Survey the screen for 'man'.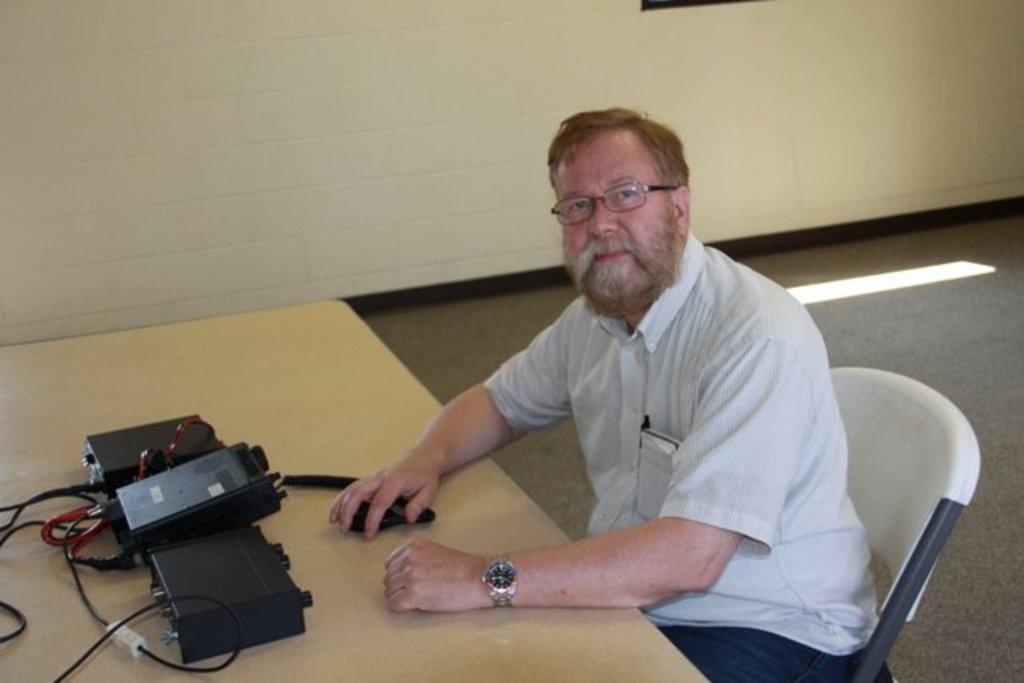
Survey found: x1=322 y1=104 x2=901 y2=681.
